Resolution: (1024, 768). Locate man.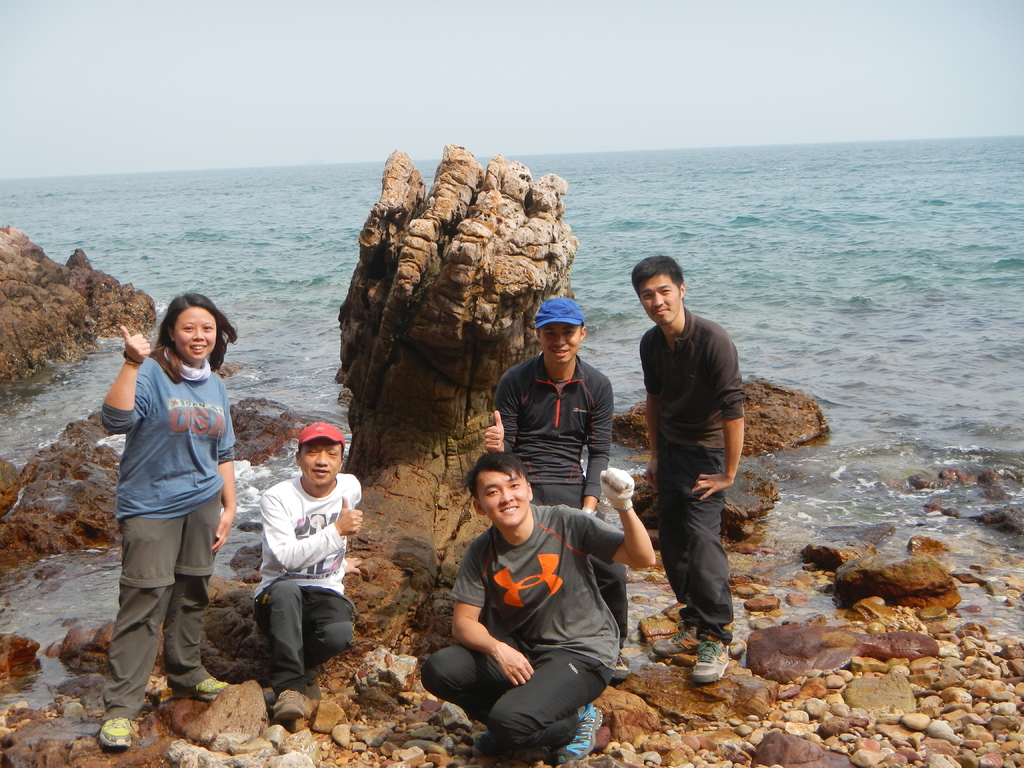
(630, 265, 756, 645).
